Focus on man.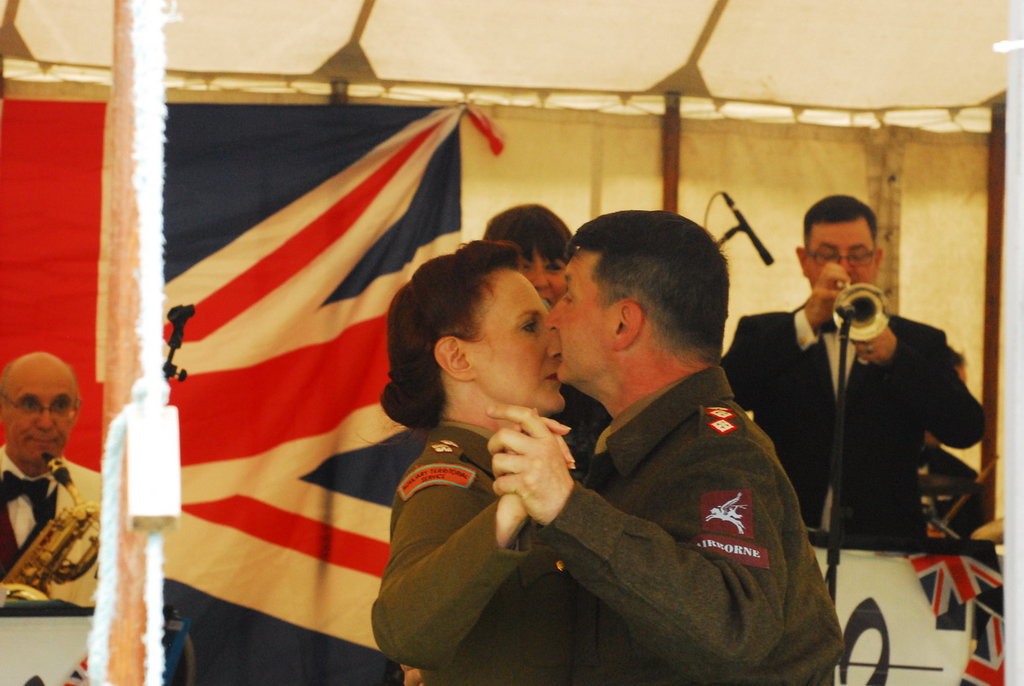
Focused at Rect(487, 211, 845, 685).
